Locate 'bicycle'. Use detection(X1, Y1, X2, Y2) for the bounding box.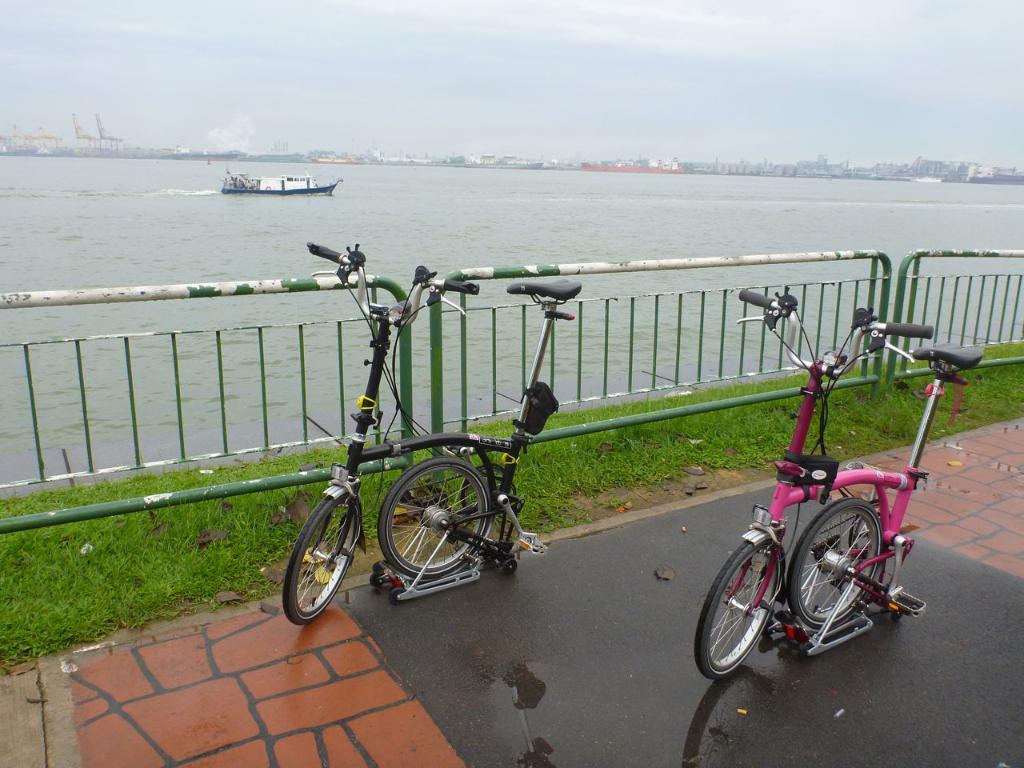
detection(282, 239, 582, 627).
